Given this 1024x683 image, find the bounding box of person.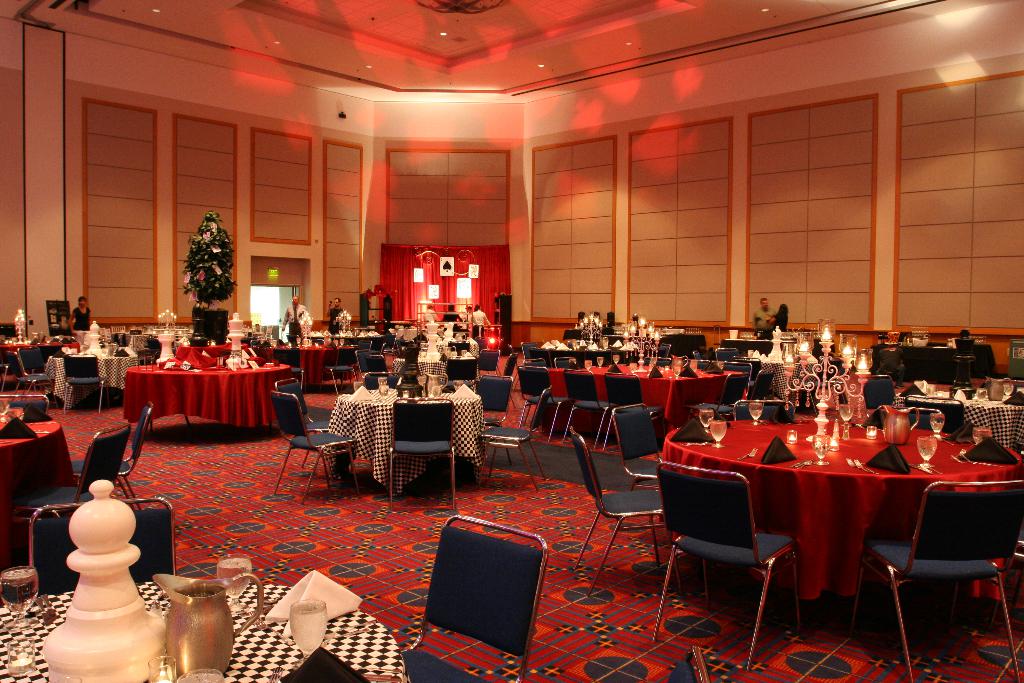
[x1=751, y1=295, x2=776, y2=343].
